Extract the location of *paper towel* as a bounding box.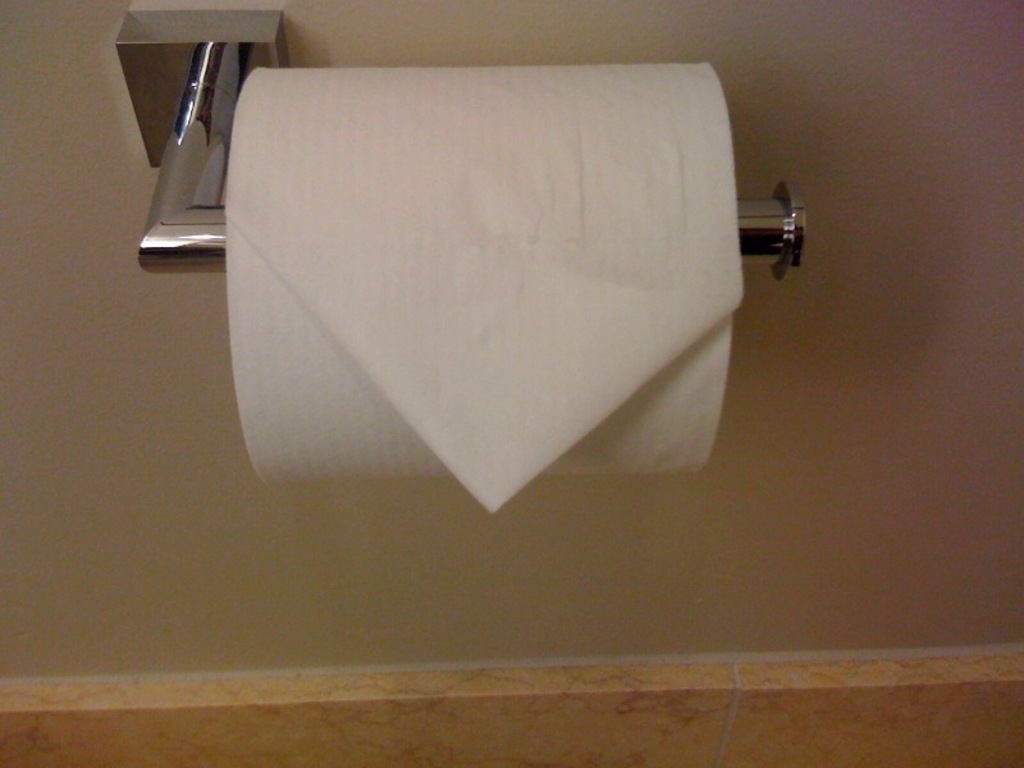
{"x1": 220, "y1": 63, "x2": 748, "y2": 513}.
